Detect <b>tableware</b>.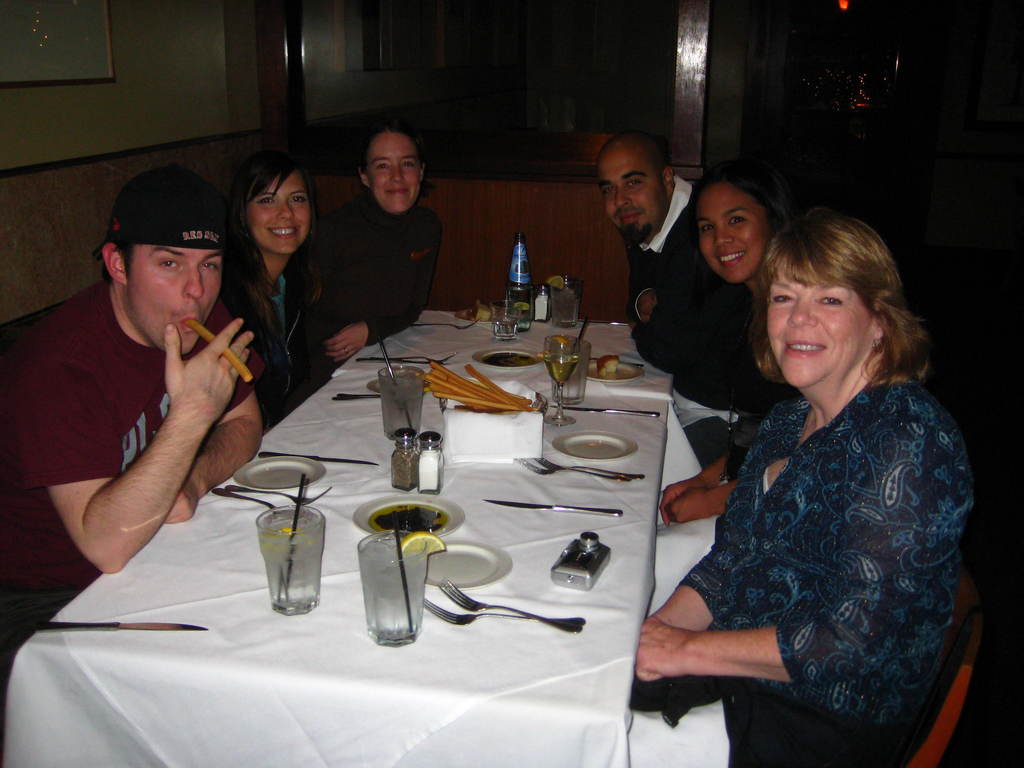
Detected at <box>236,502,317,619</box>.
